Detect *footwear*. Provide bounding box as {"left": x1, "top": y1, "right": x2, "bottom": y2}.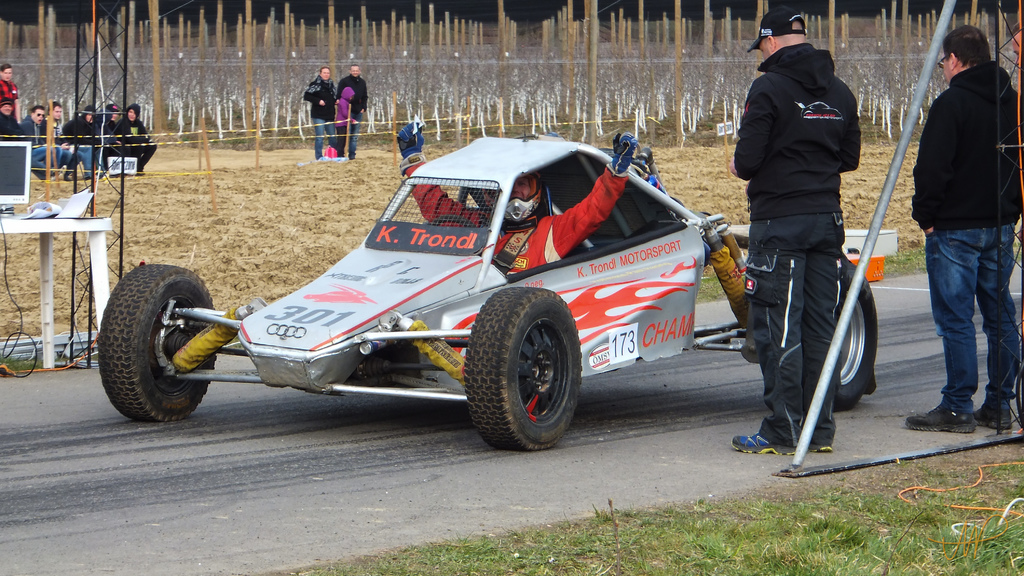
{"left": 806, "top": 427, "right": 855, "bottom": 454}.
